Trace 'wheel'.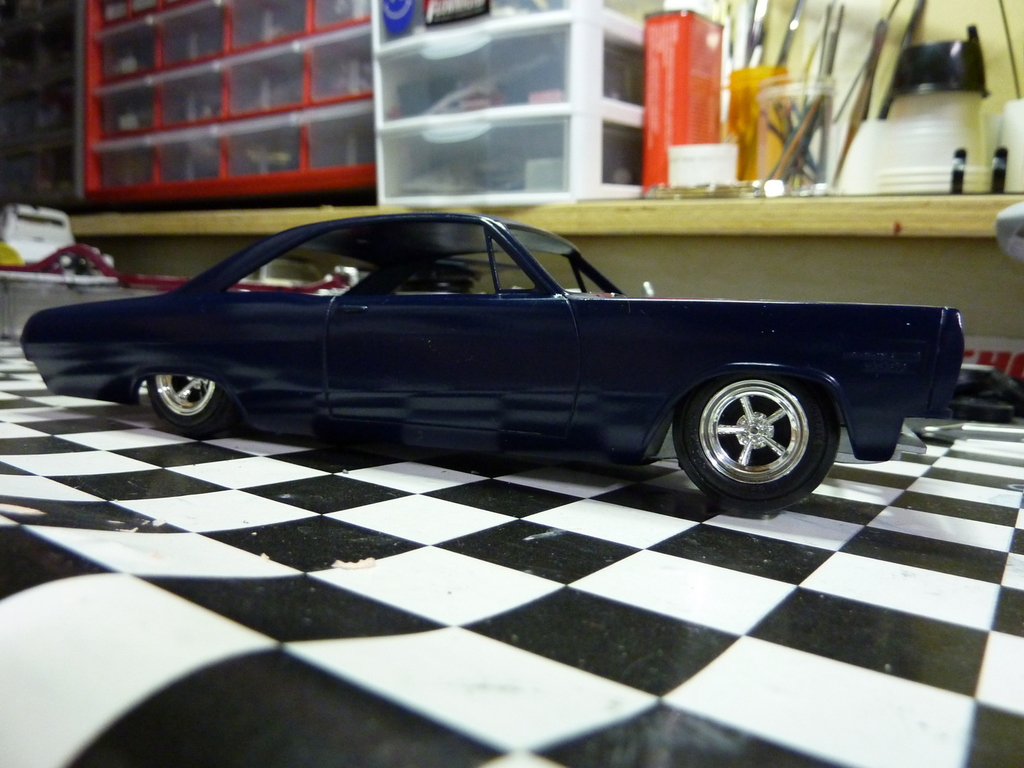
Traced to {"left": 143, "top": 368, "right": 221, "bottom": 431}.
